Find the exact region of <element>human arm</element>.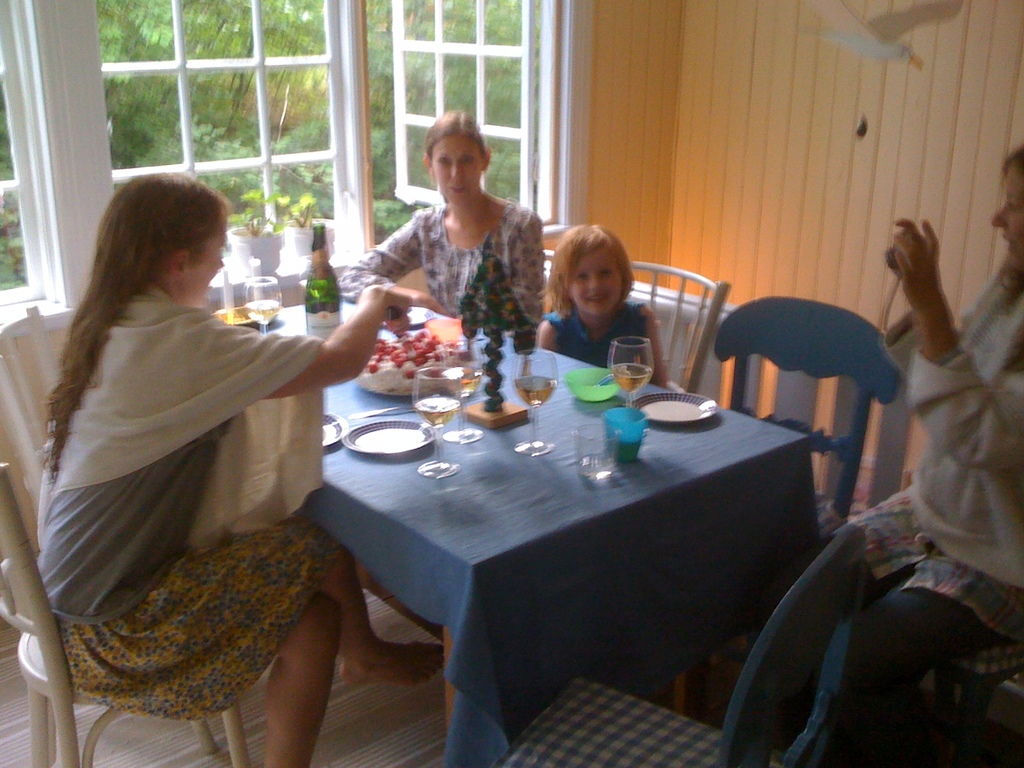
Exact region: 536/317/554/352.
